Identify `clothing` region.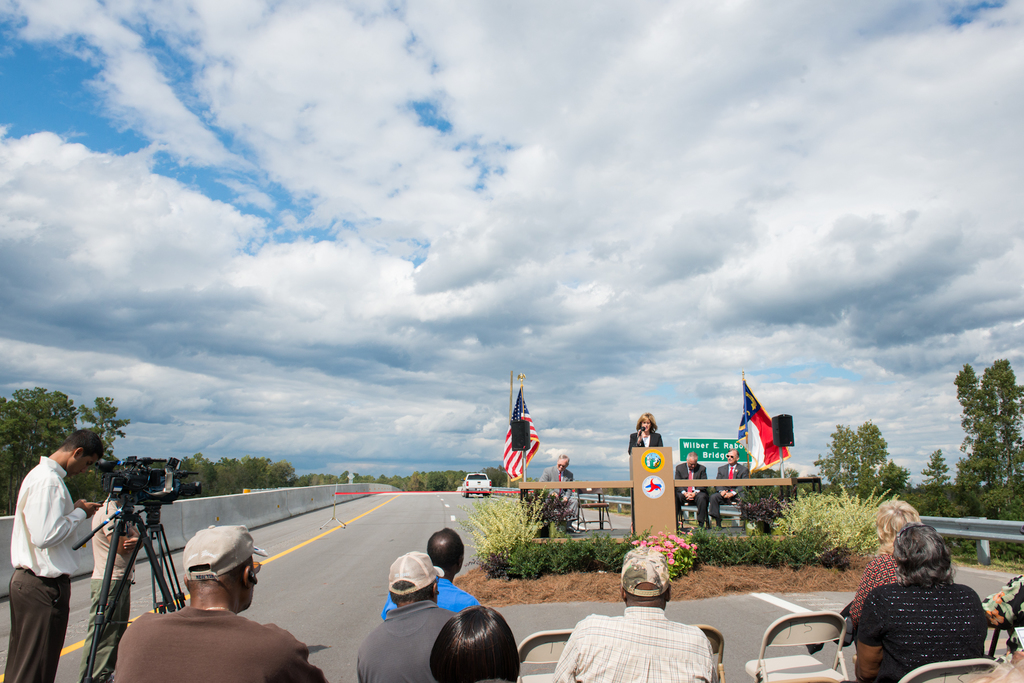
Region: <region>538, 465, 583, 517</region>.
